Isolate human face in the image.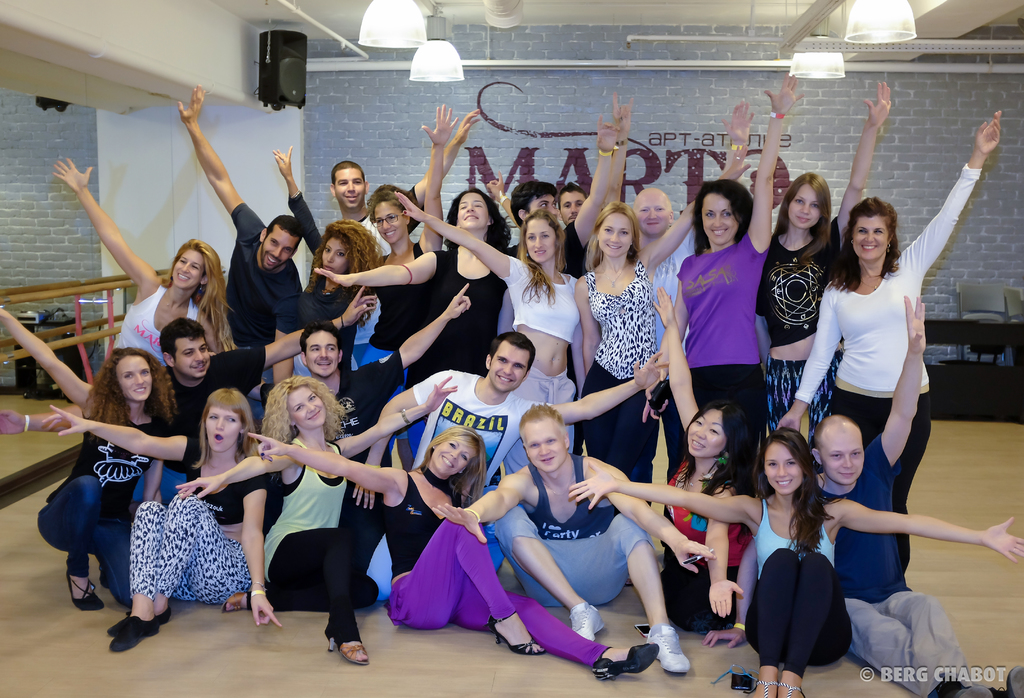
Isolated region: 320:235:348:274.
